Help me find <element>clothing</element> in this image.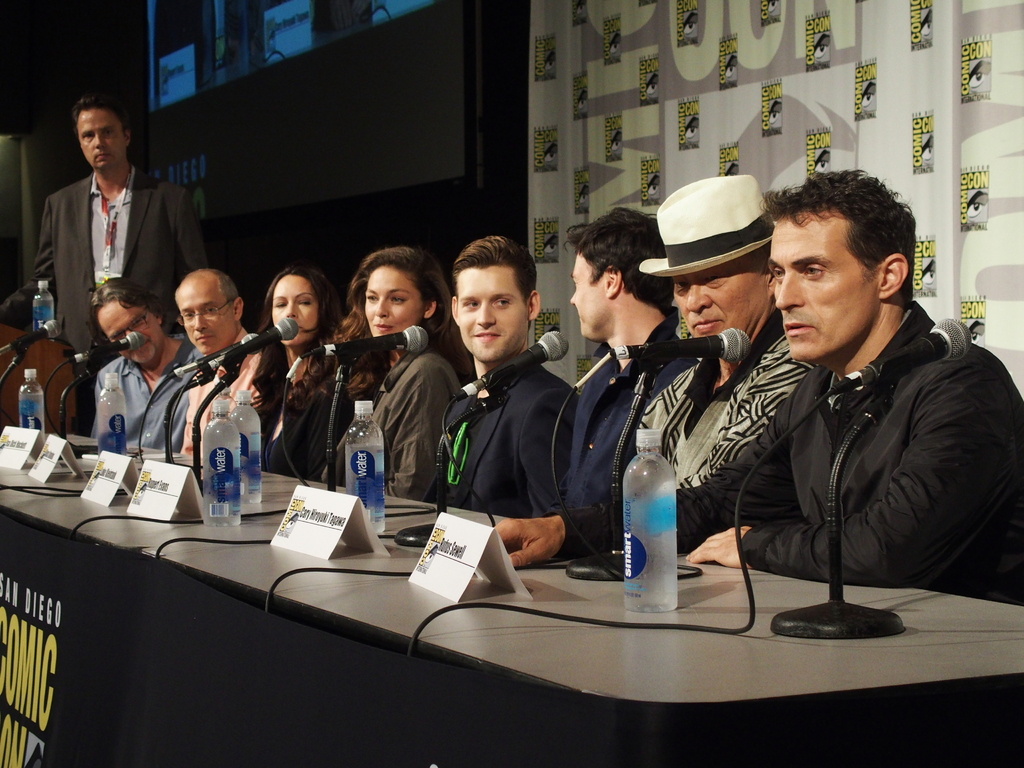
Found it: box=[618, 316, 783, 491].
